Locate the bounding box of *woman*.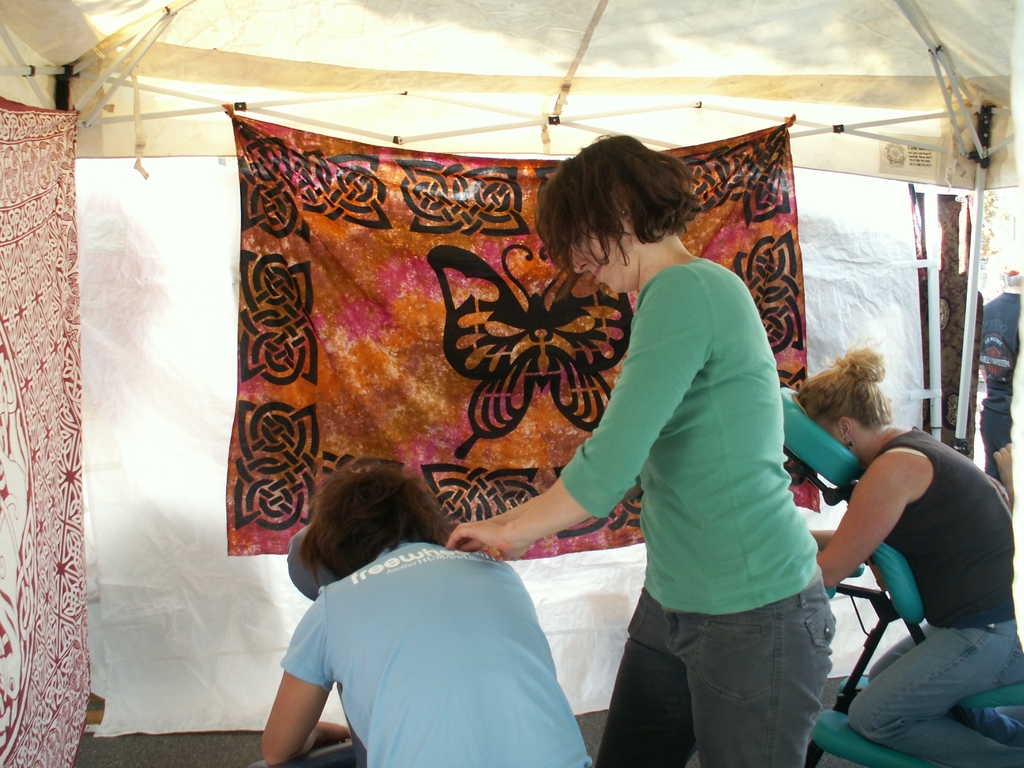
Bounding box: <region>813, 336, 1023, 767</region>.
